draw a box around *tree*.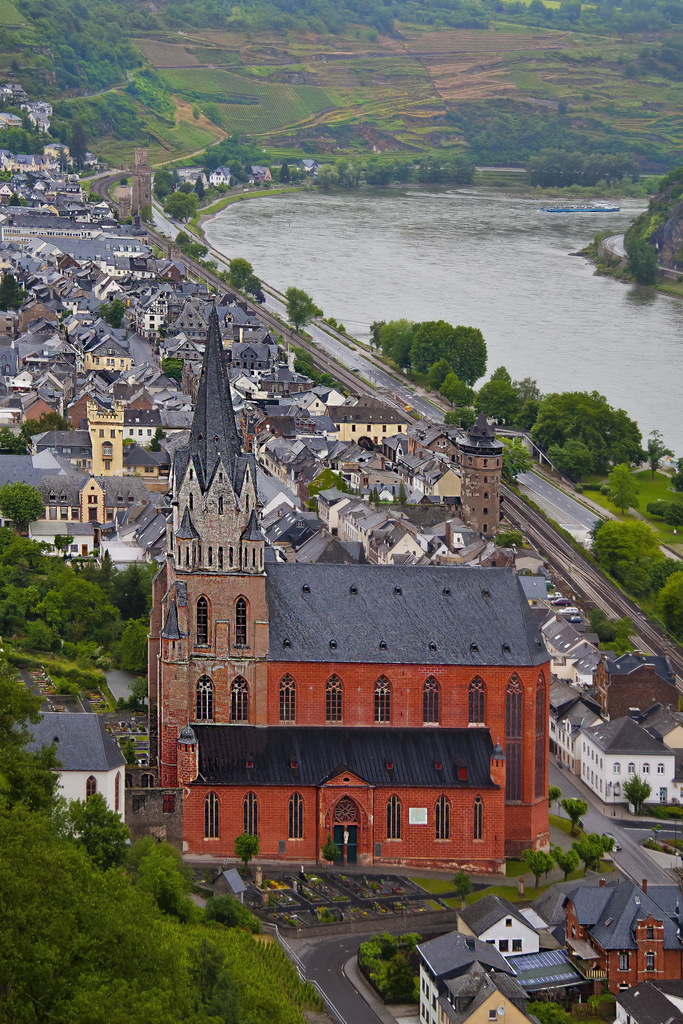
(554, 796, 590, 827).
